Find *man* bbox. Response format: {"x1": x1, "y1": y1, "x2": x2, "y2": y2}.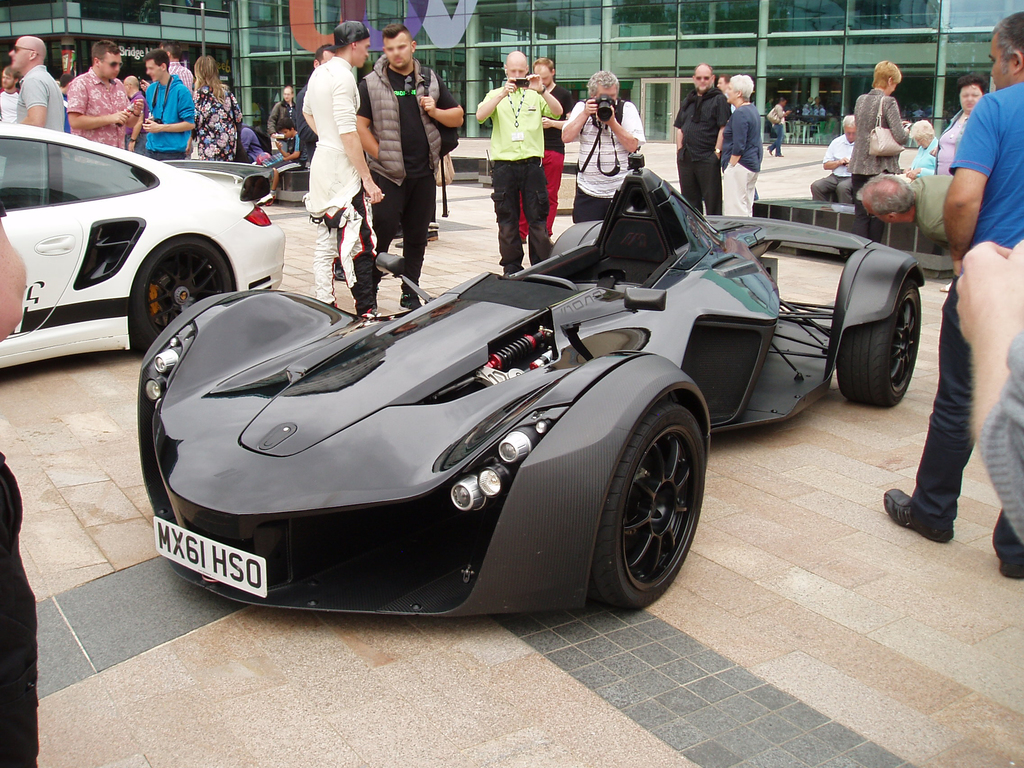
{"x1": 0, "y1": 230, "x2": 34, "y2": 767}.
